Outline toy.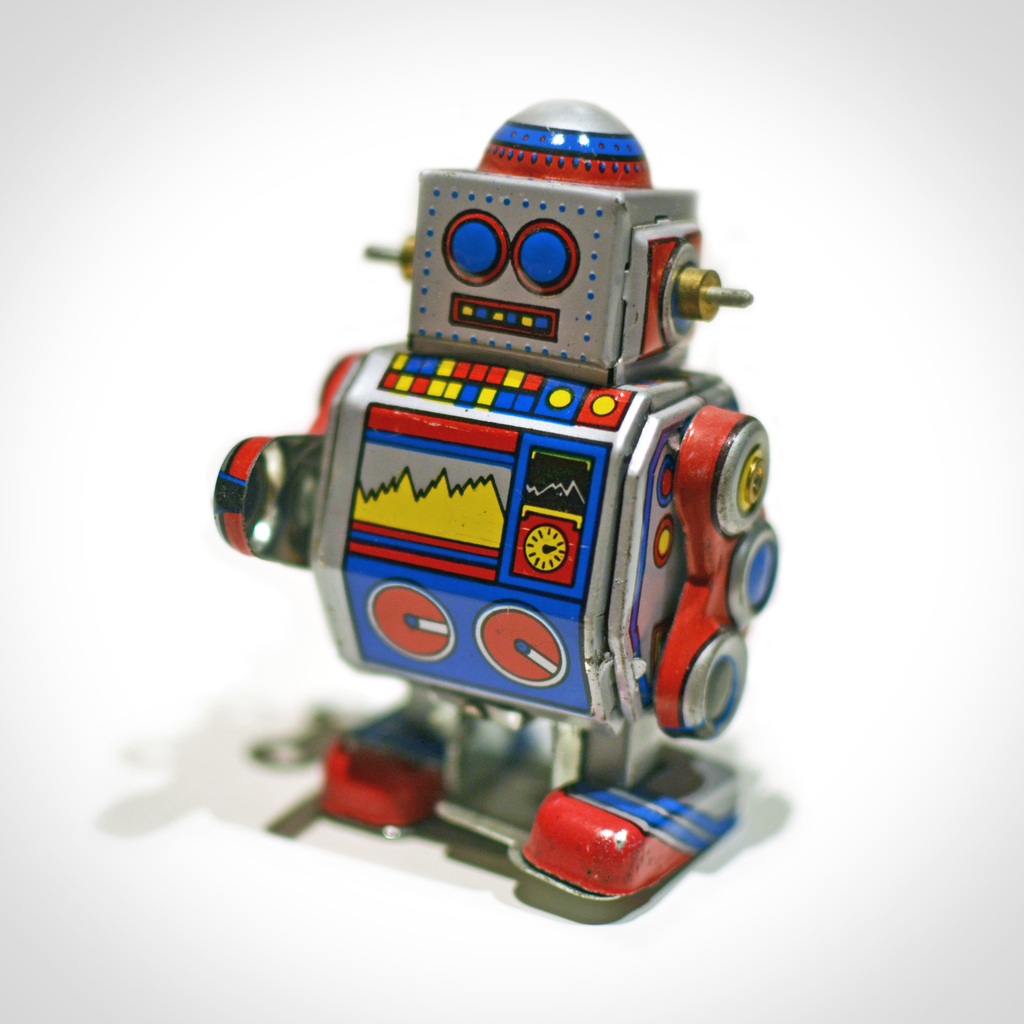
Outline: x1=203, y1=75, x2=806, y2=810.
